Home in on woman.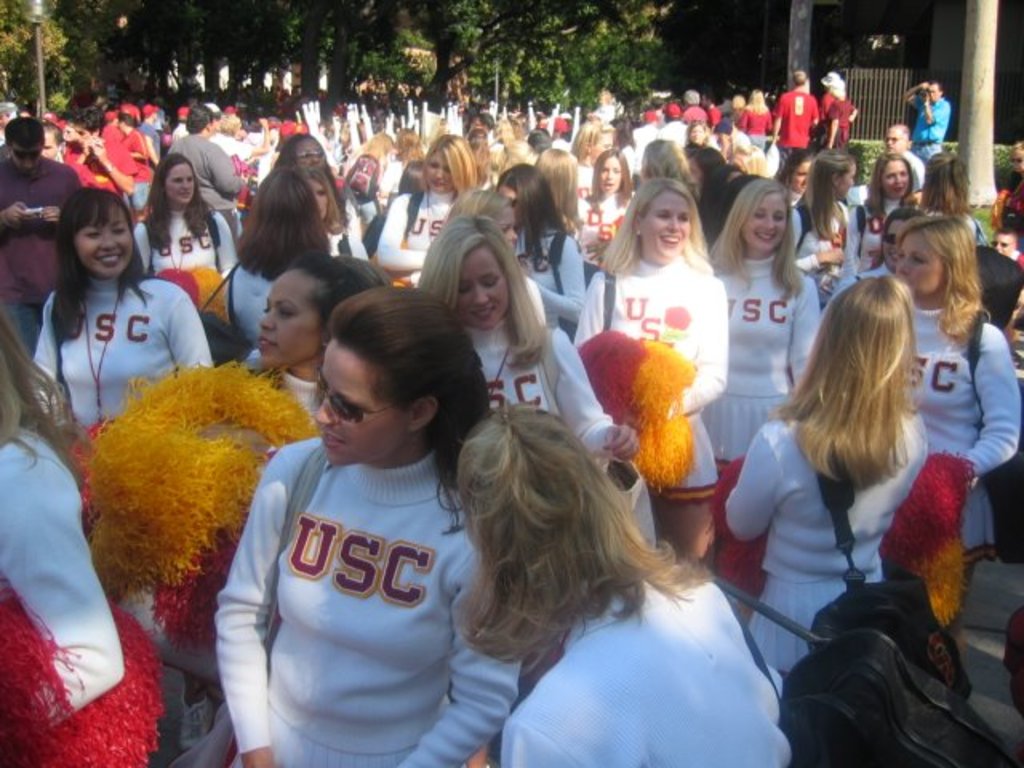
Homed in at 0/304/126/734.
